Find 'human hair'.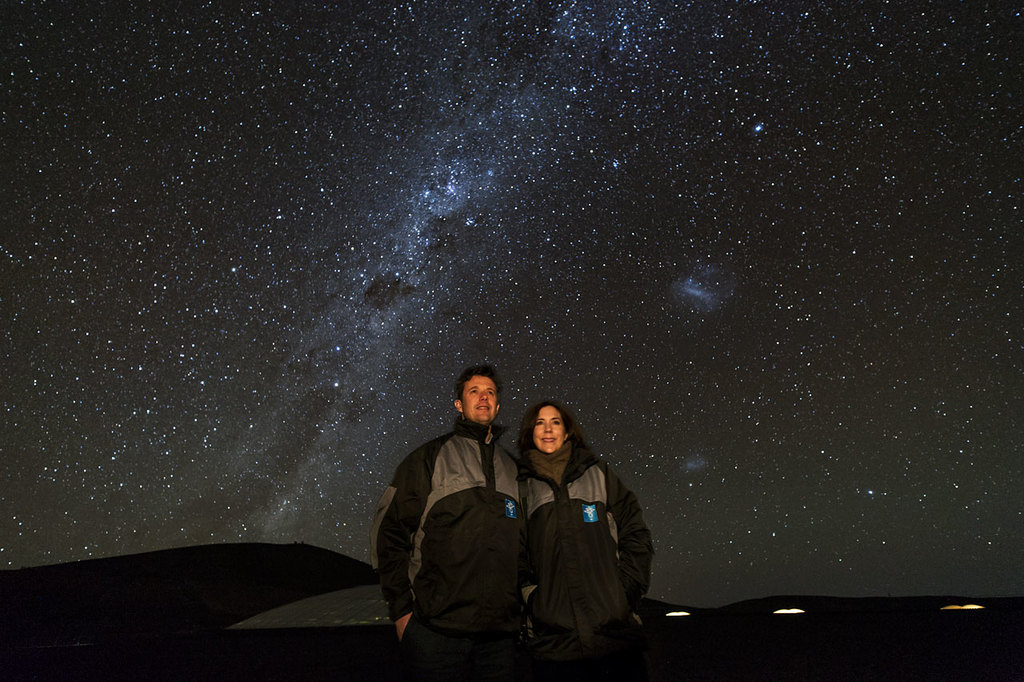
BBox(513, 399, 586, 456).
